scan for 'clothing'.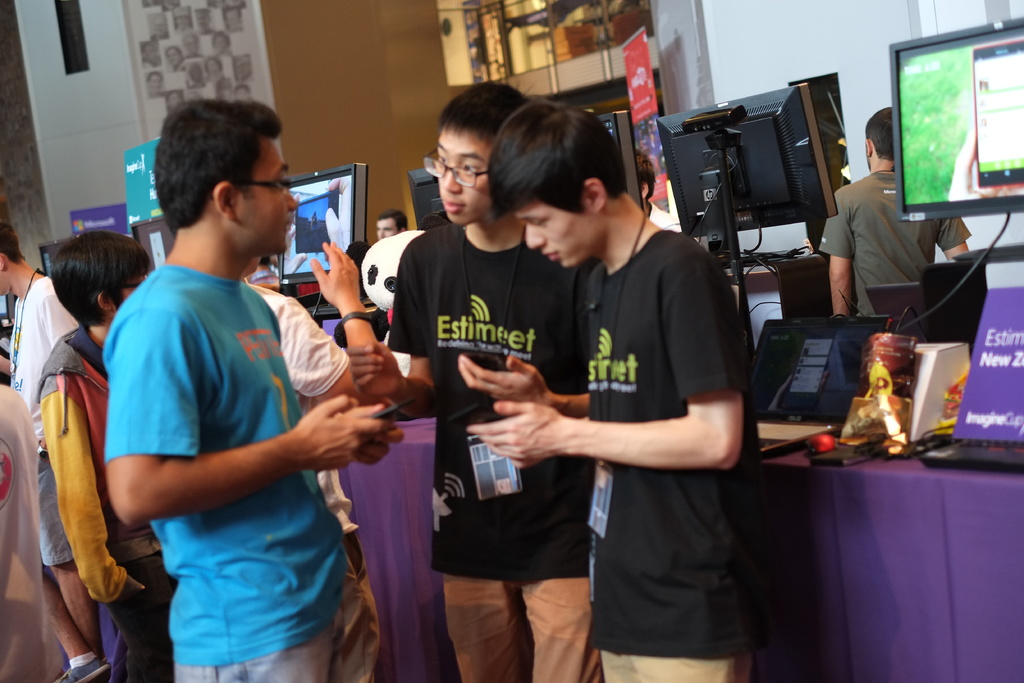
Scan result: 382, 219, 596, 682.
